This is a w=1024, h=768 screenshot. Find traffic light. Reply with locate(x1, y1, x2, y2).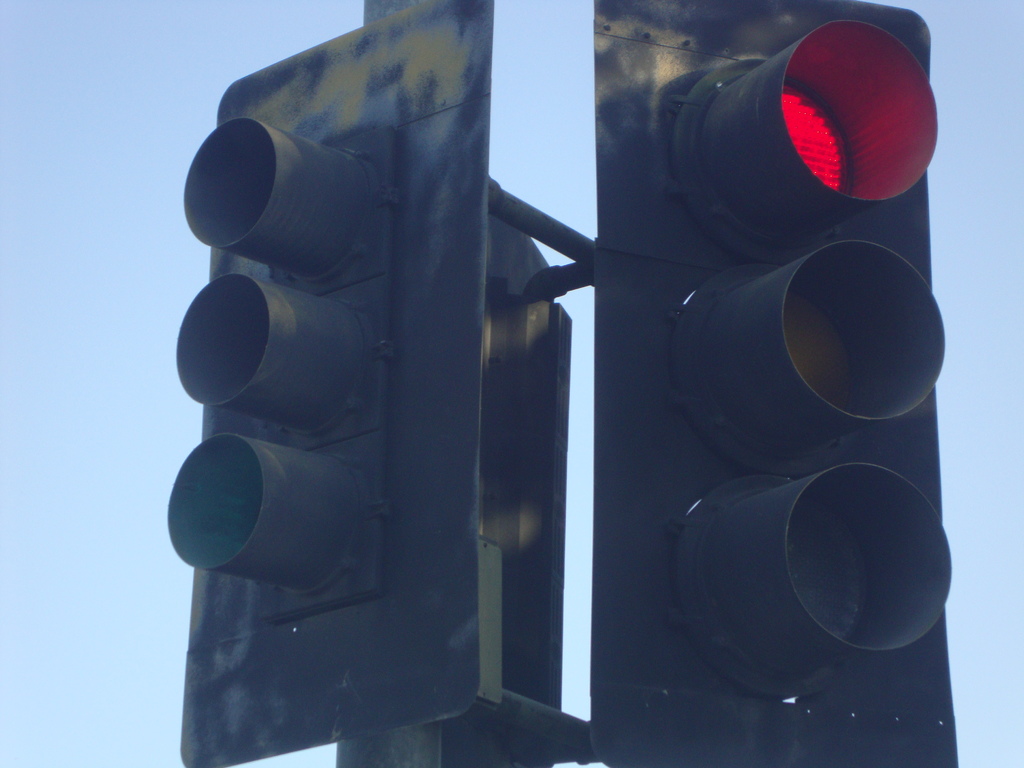
locate(165, 0, 493, 767).
